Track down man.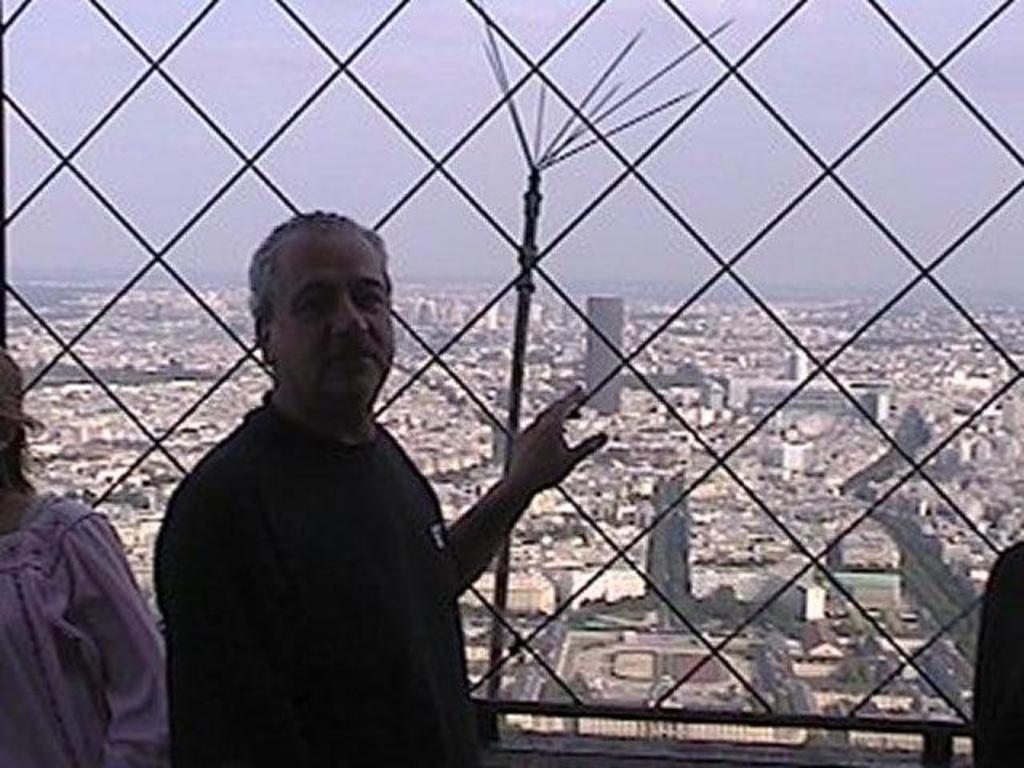
Tracked to select_region(974, 541, 1022, 766).
